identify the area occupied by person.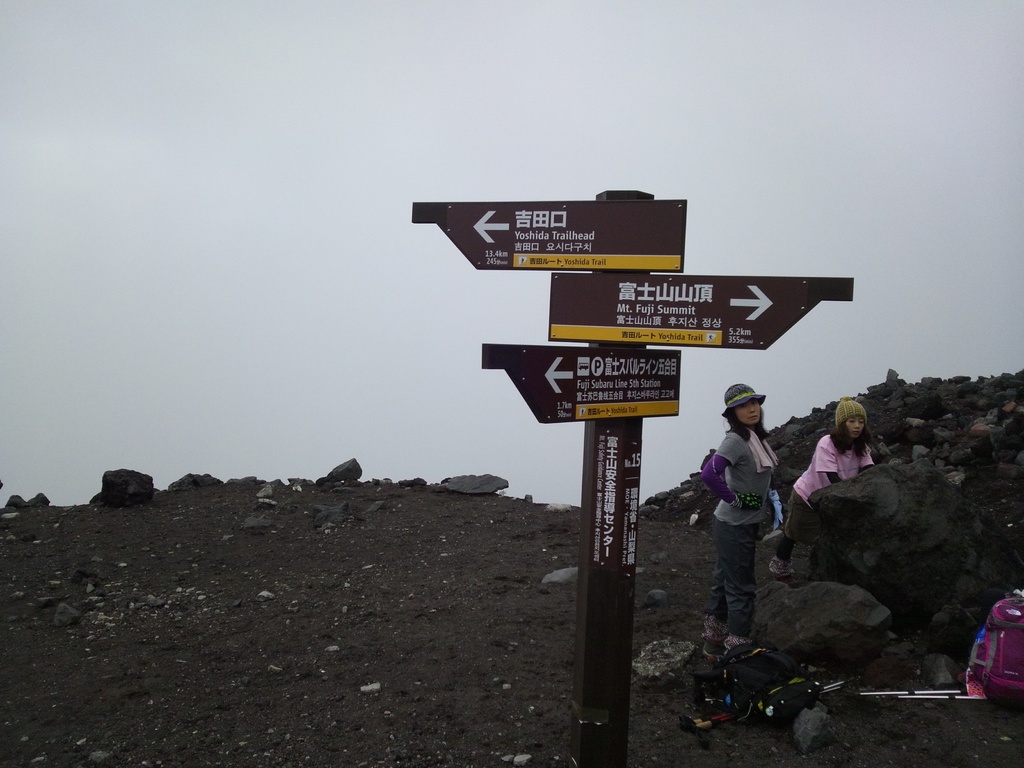
Area: bbox=(704, 383, 799, 691).
